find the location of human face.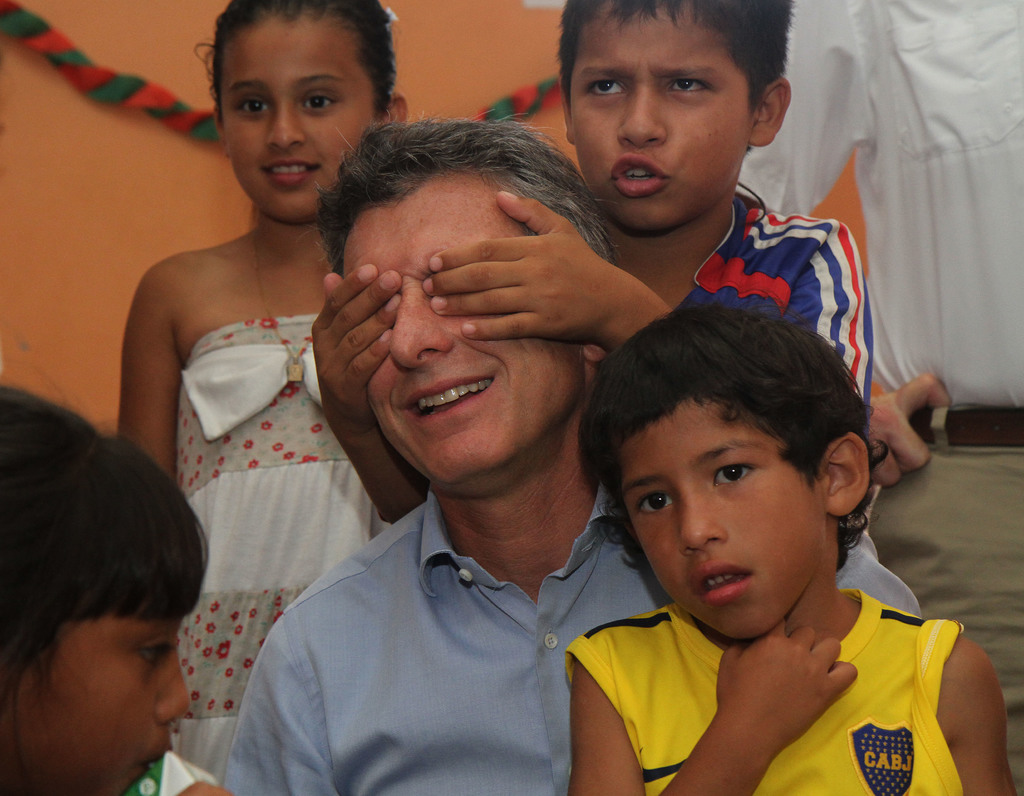
Location: [2, 611, 187, 795].
